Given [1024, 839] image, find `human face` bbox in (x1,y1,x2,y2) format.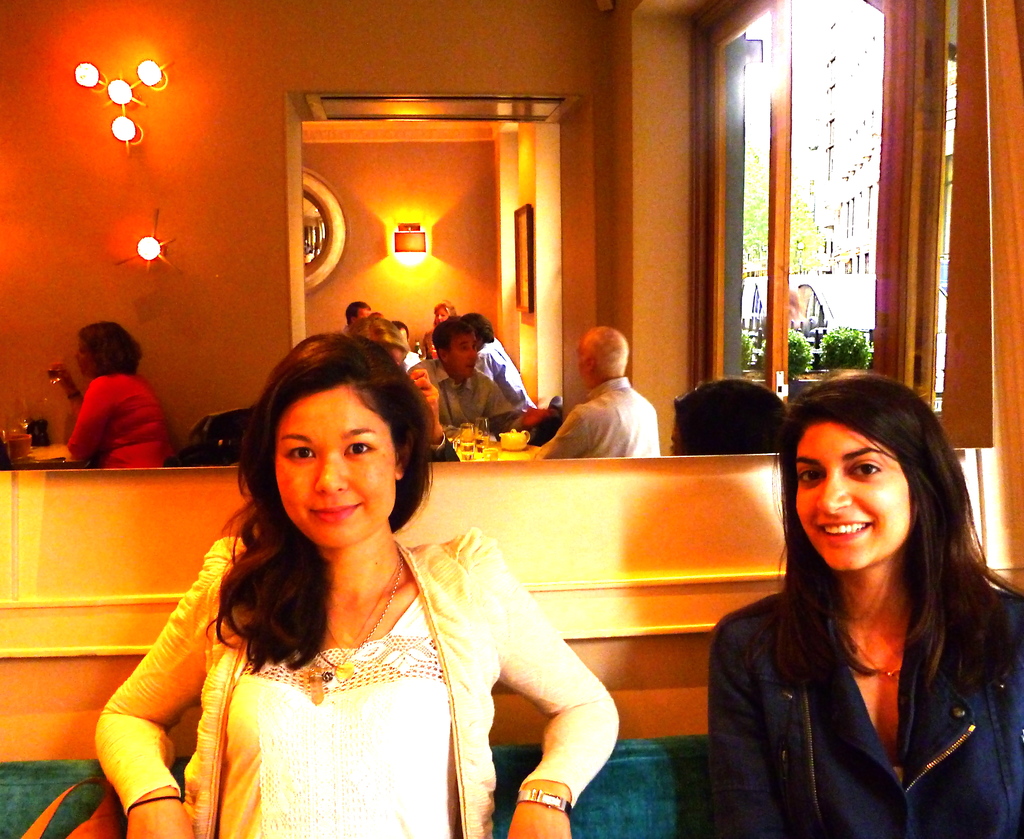
(74,339,91,377).
